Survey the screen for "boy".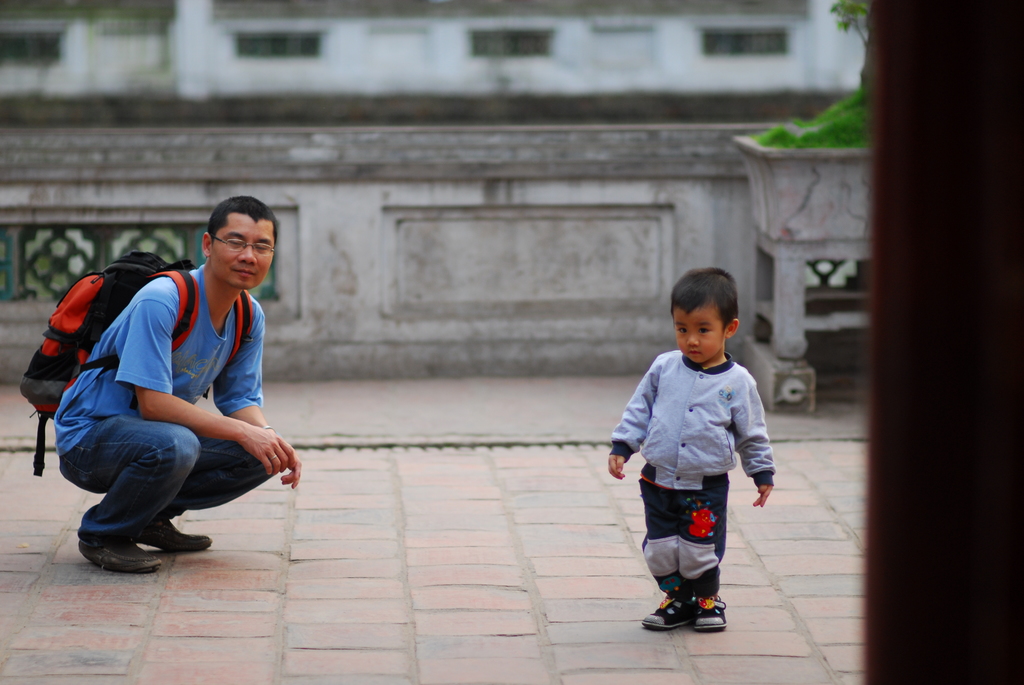
Survey found: <region>605, 264, 778, 632</region>.
